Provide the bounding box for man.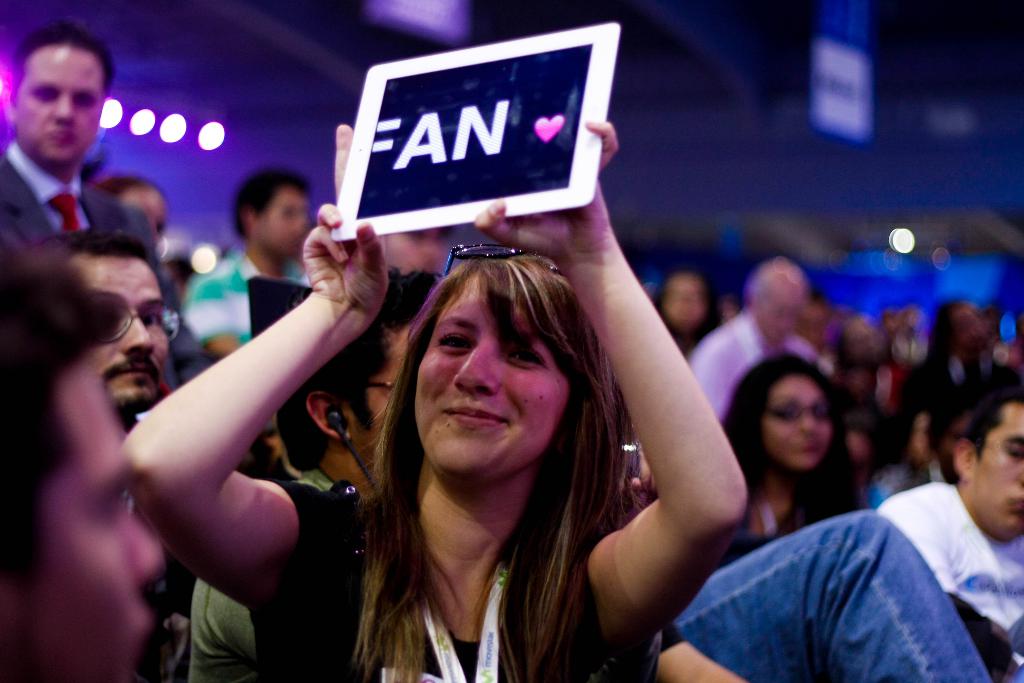
686,257,817,447.
